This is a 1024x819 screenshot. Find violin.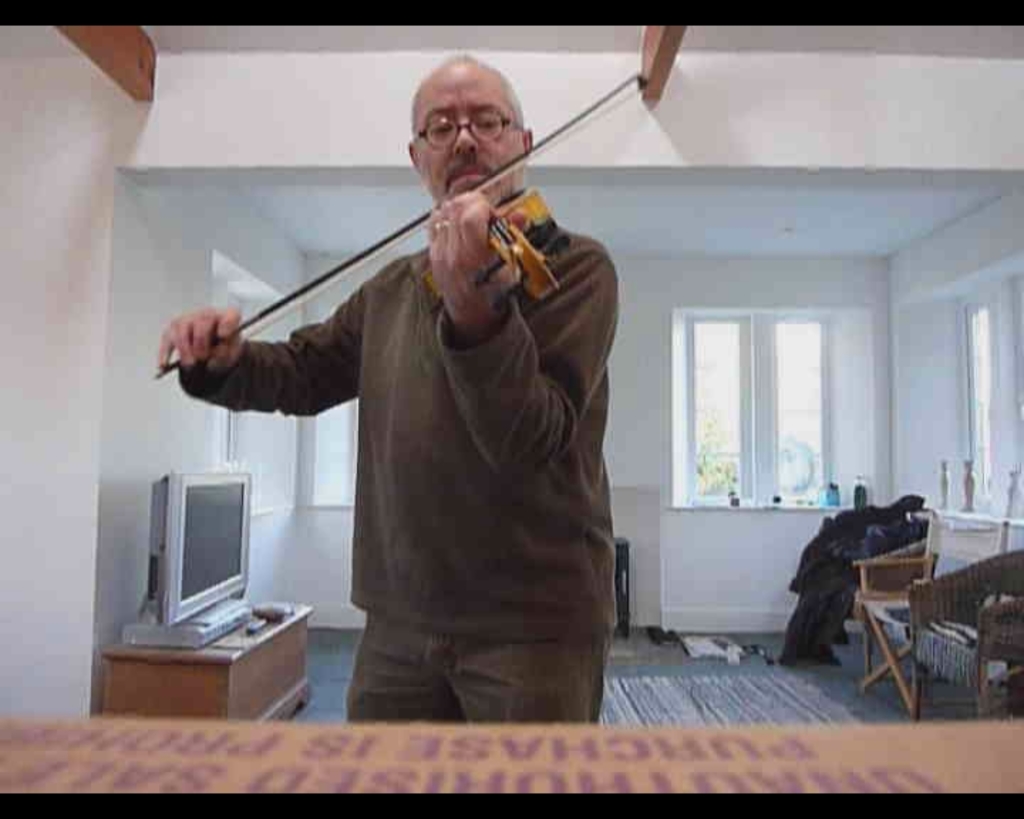
Bounding box: BBox(154, 71, 651, 385).
